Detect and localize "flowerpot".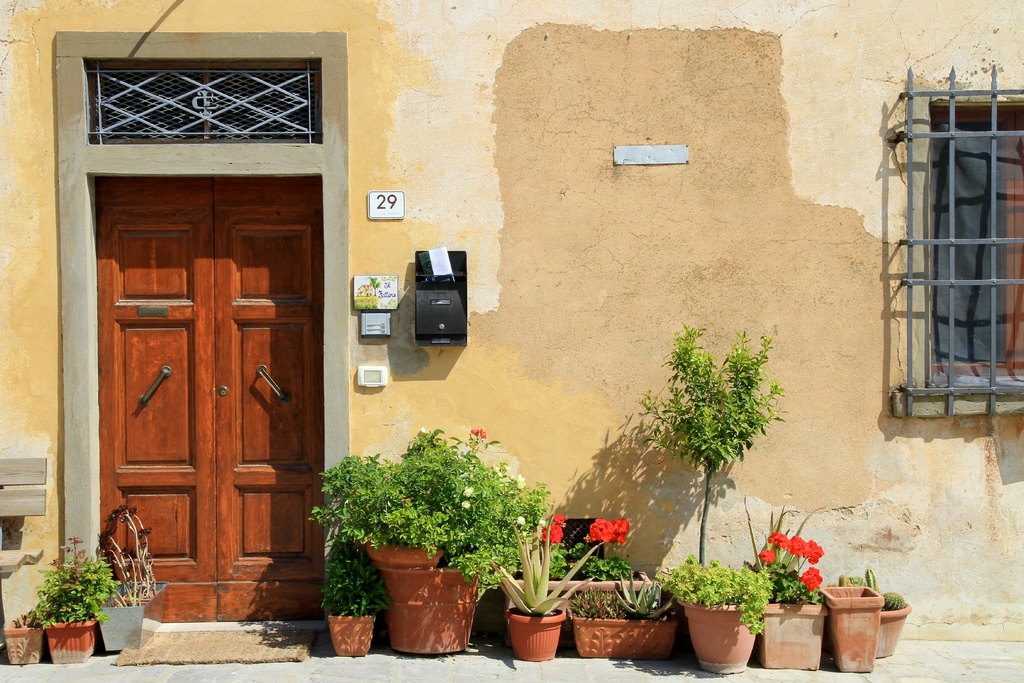
Localized at x1=813, y1=582, x2=884, y2=677.
